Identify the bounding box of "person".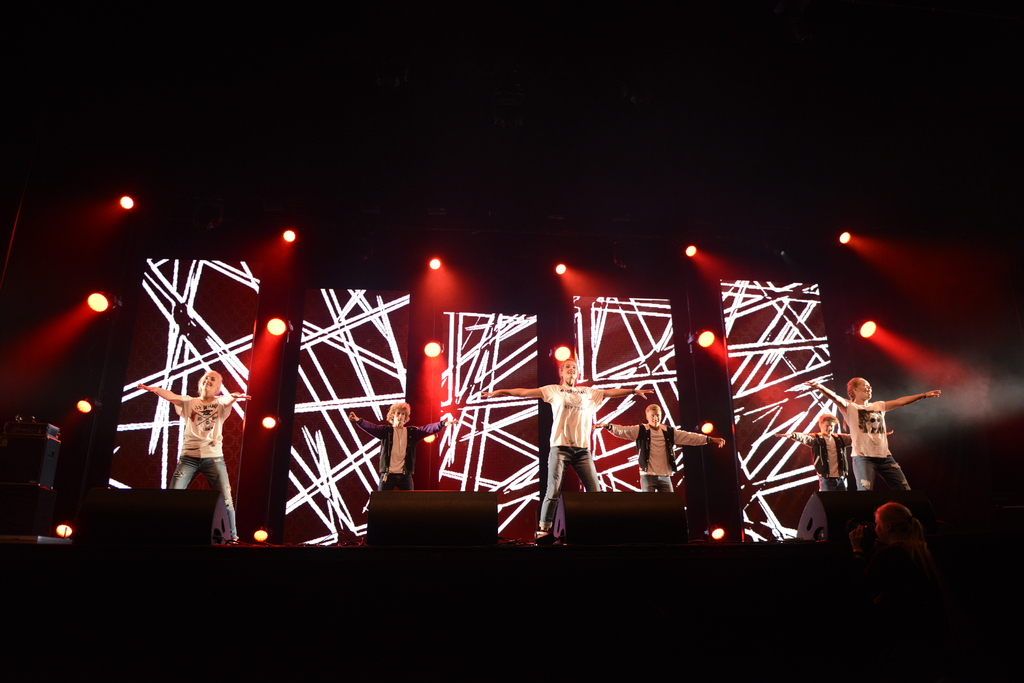
crop(349, 401, 451, 488).
